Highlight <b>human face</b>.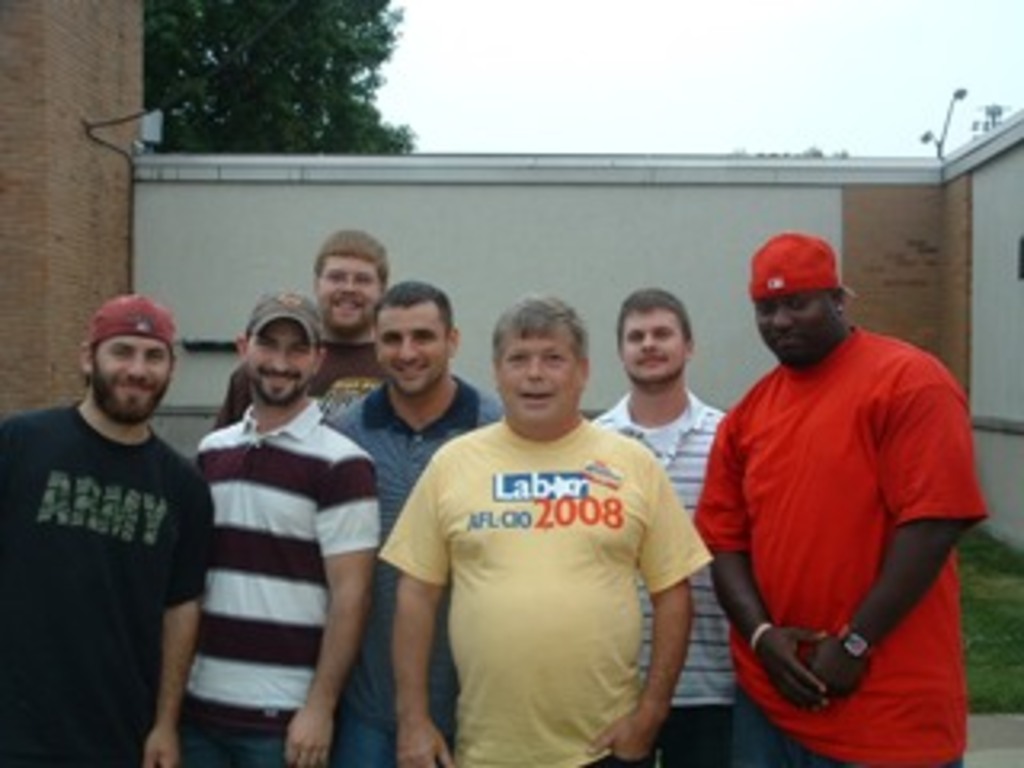
Highlighted region: <bbox>621, 310, 685, 381</bbox>.
